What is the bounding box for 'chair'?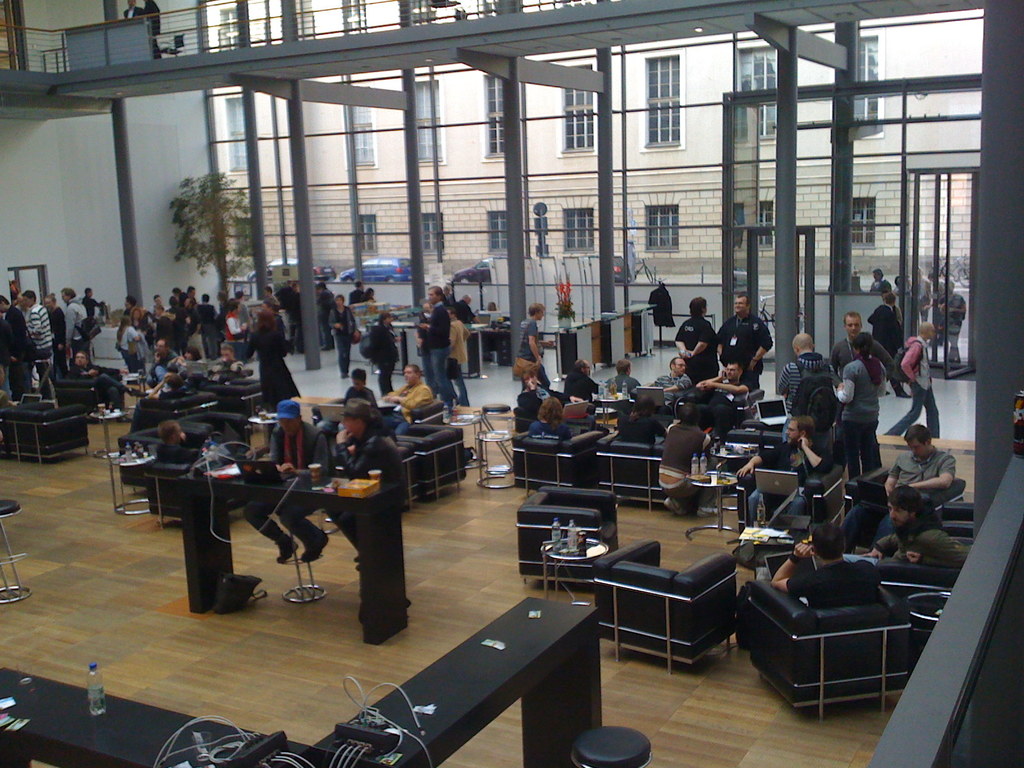
region(588, 540, 740, 673).
